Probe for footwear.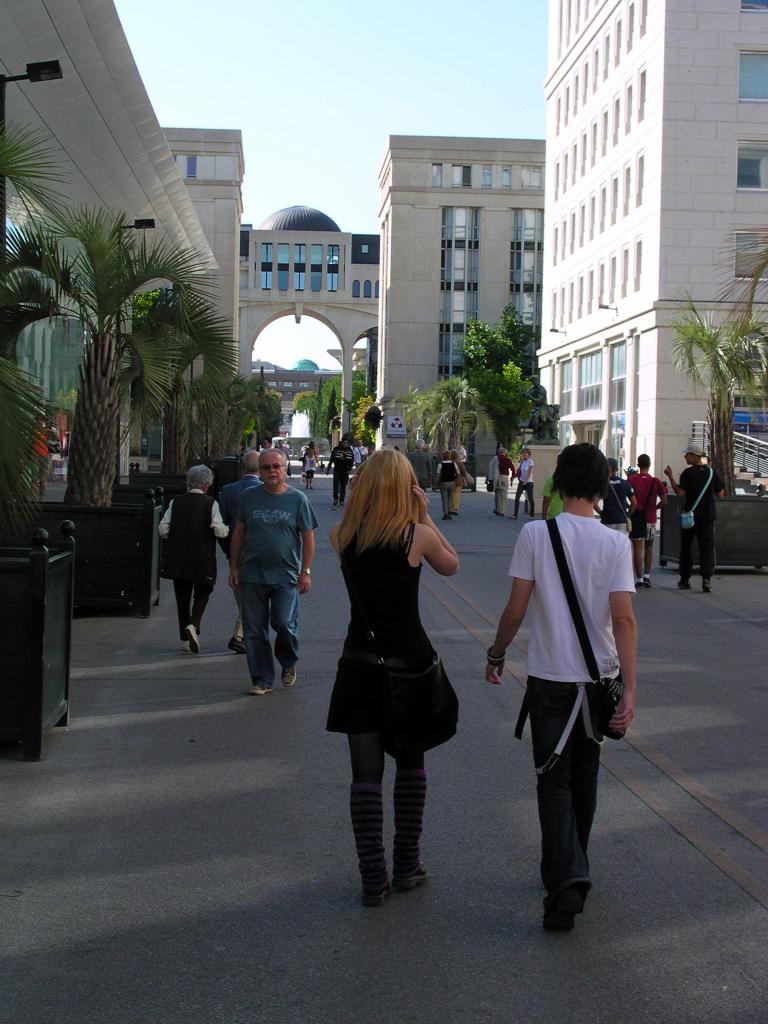
Probe result: box=[180, 640, 187, 649].
